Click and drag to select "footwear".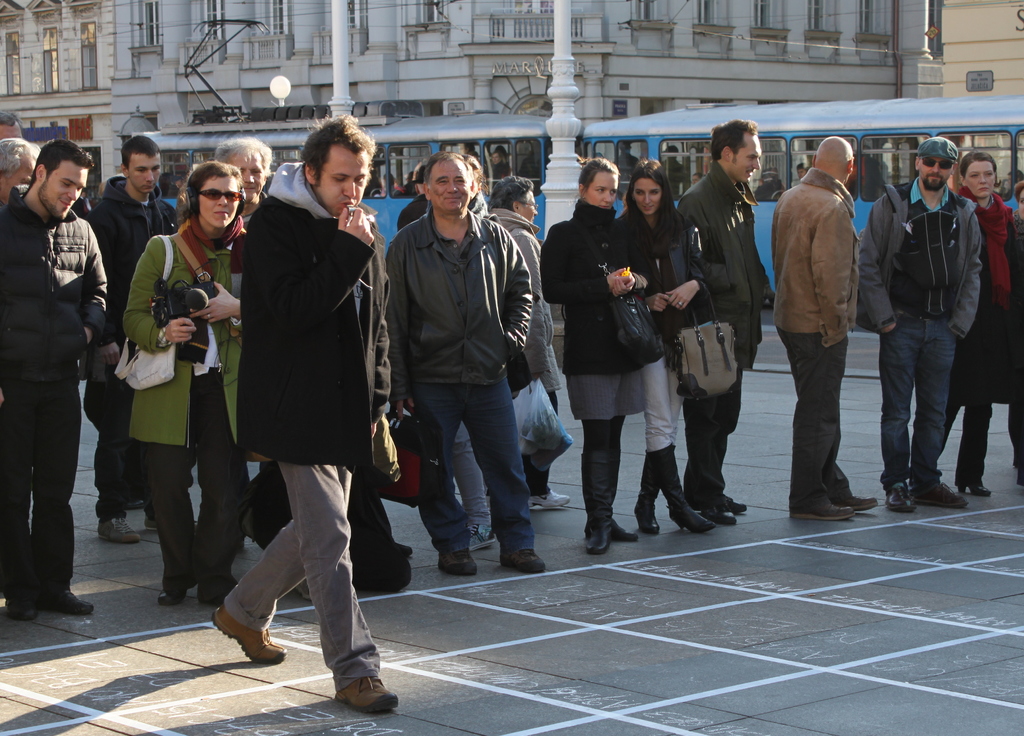
Selection: x1=714, y1=494, x2=746, y2=513.
